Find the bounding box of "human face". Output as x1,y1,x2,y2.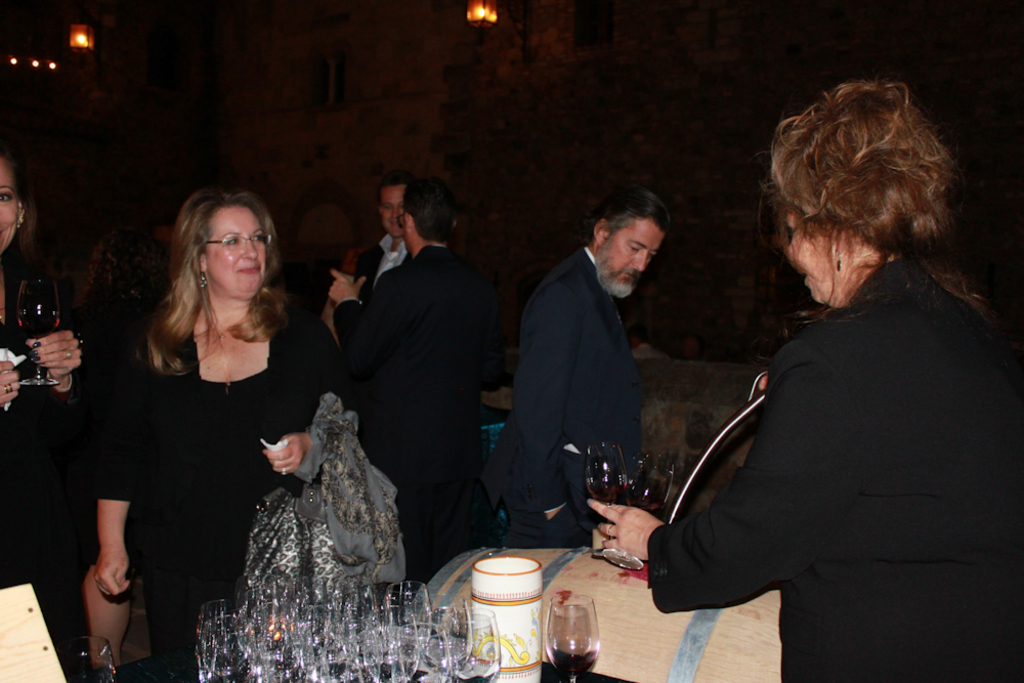
381,180,406,237.
